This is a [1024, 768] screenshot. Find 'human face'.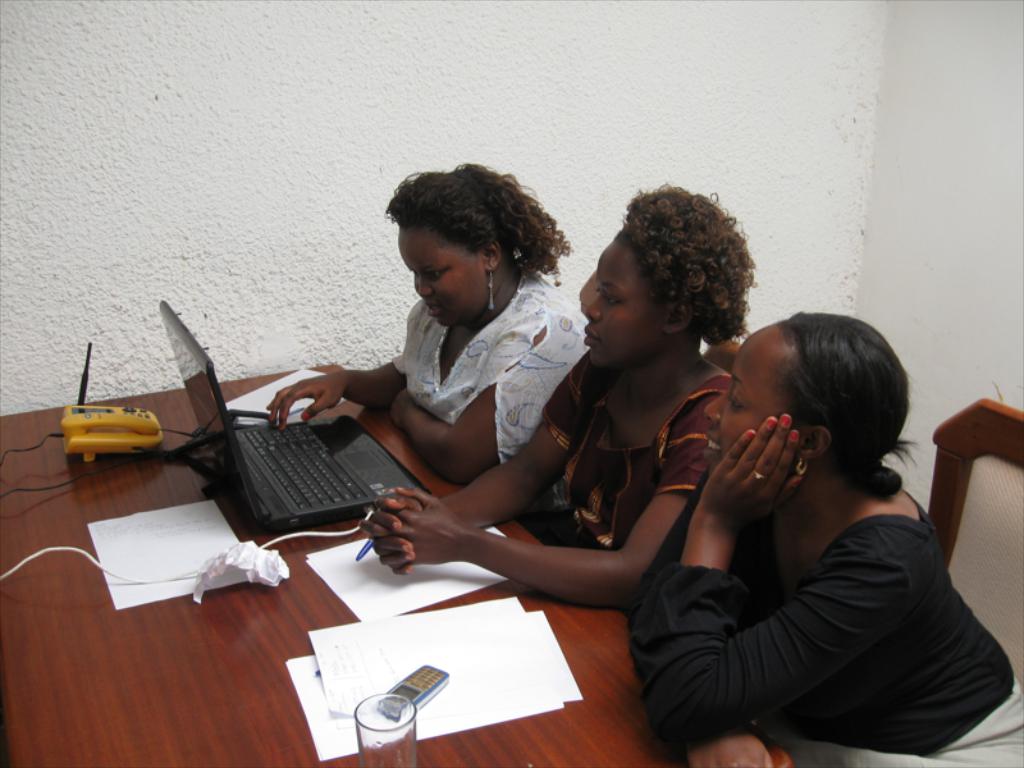
Bounding box: select_region(398, 224, 485, 329).
